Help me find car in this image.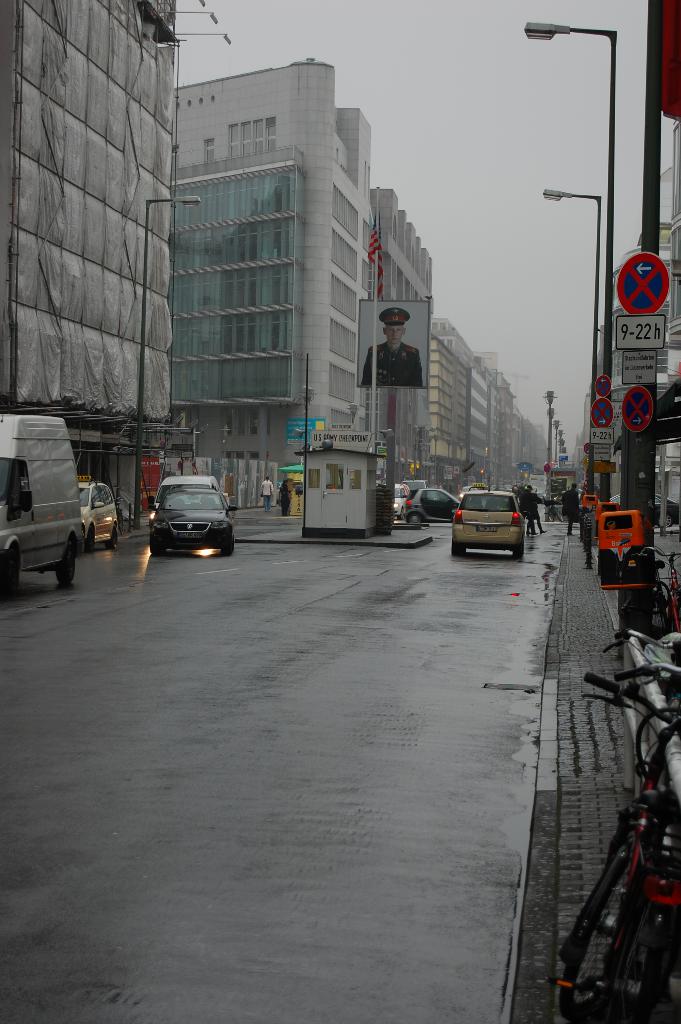
Found it: rect(147, 485, 233, 560).
